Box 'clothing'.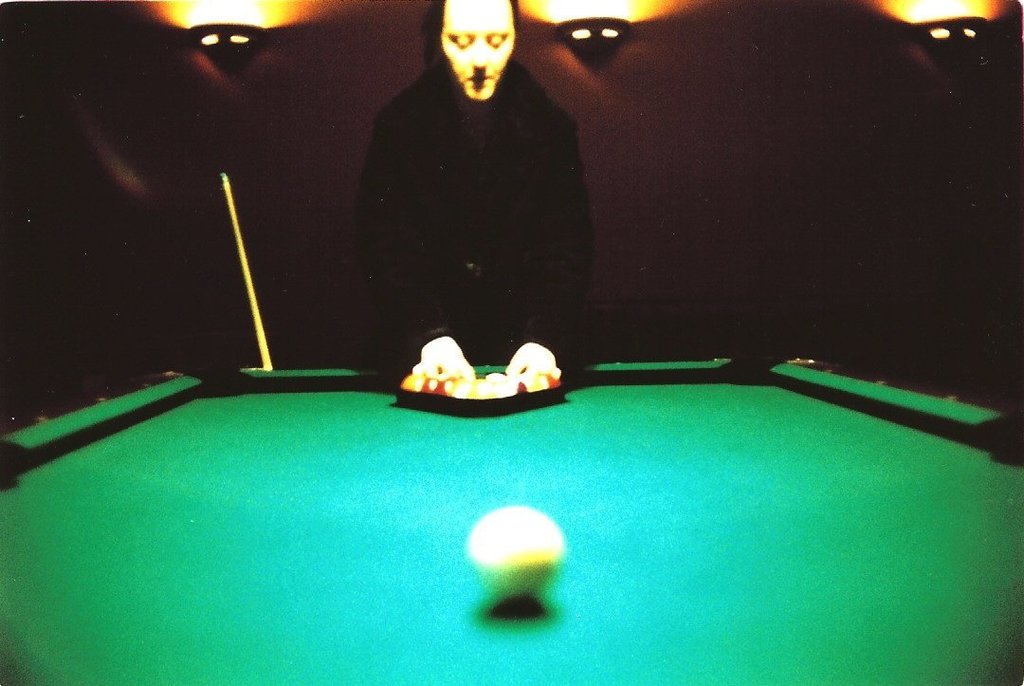
<bbox>350, 65, 592, 392</bbox>.
